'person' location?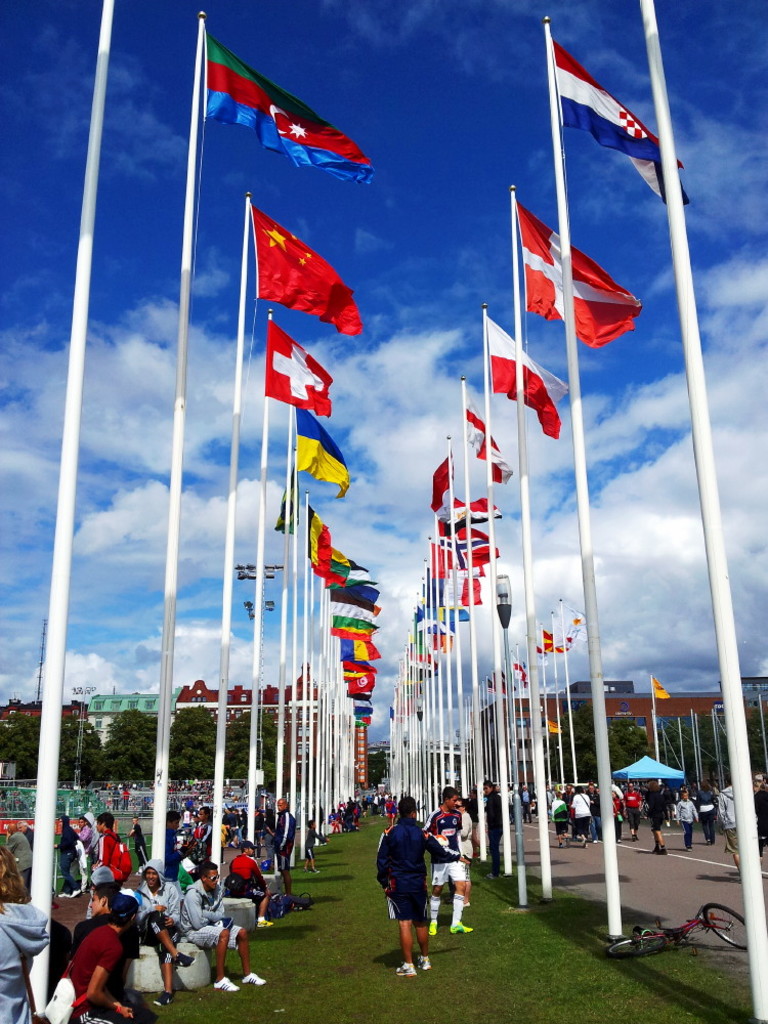
box(480, 777, 508, 877)
